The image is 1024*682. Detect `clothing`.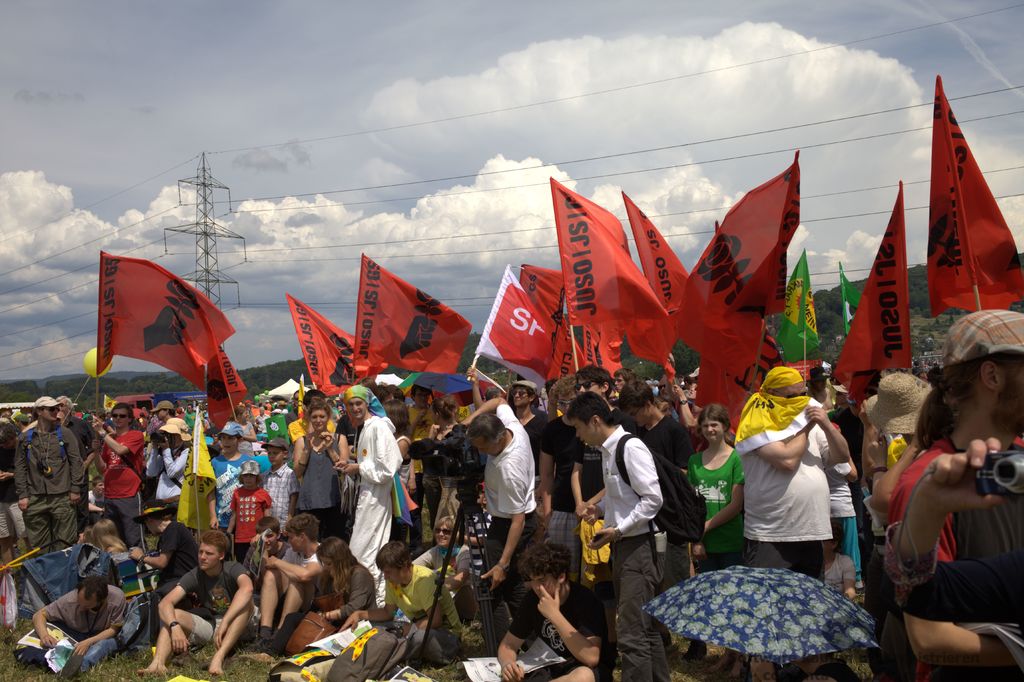
Detection: pyautogui.locateOnScreen(638, 412, 694, 583).
